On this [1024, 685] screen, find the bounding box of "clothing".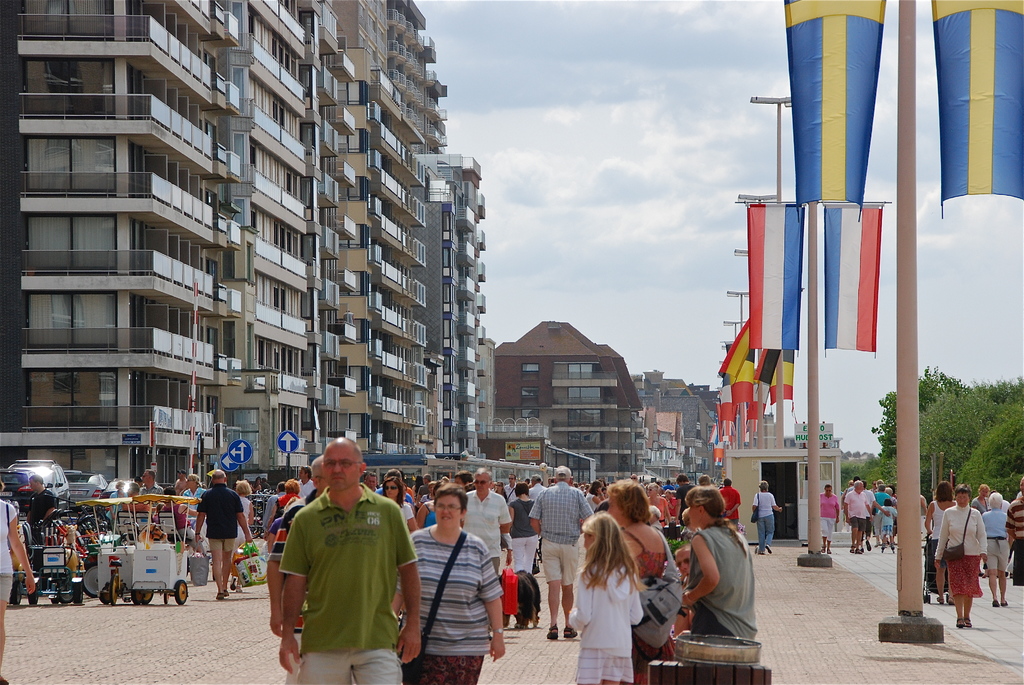
Bounding box: <box>564,557,644,684</box>.
